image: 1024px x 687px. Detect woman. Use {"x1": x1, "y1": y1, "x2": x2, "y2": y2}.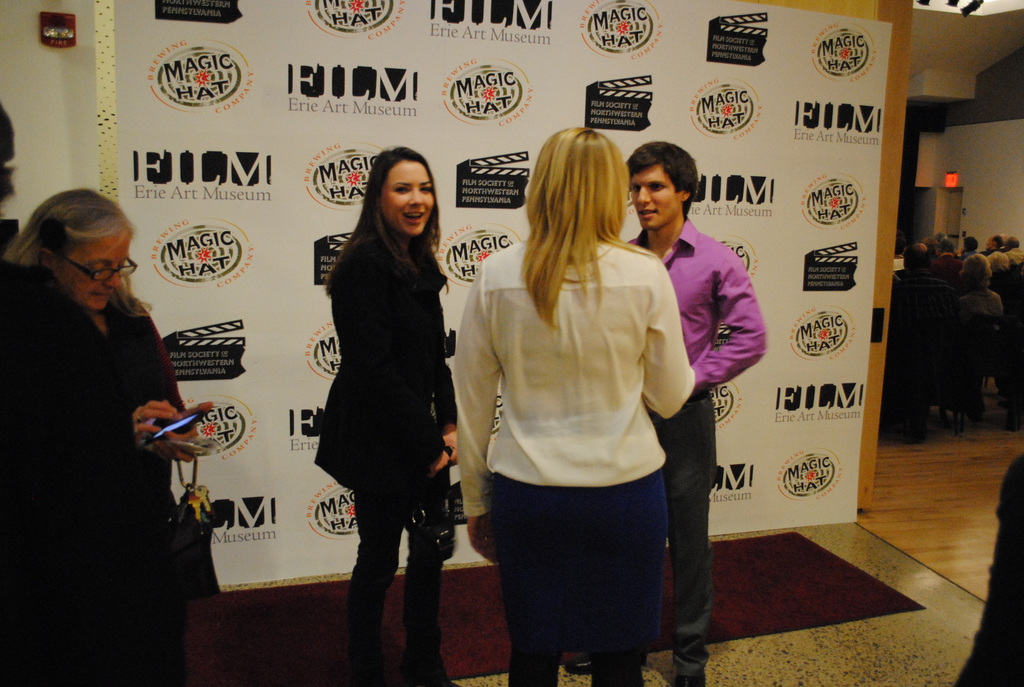
{"x1": 300, "y1": 149, "x2": 463, "y2": 657}.
